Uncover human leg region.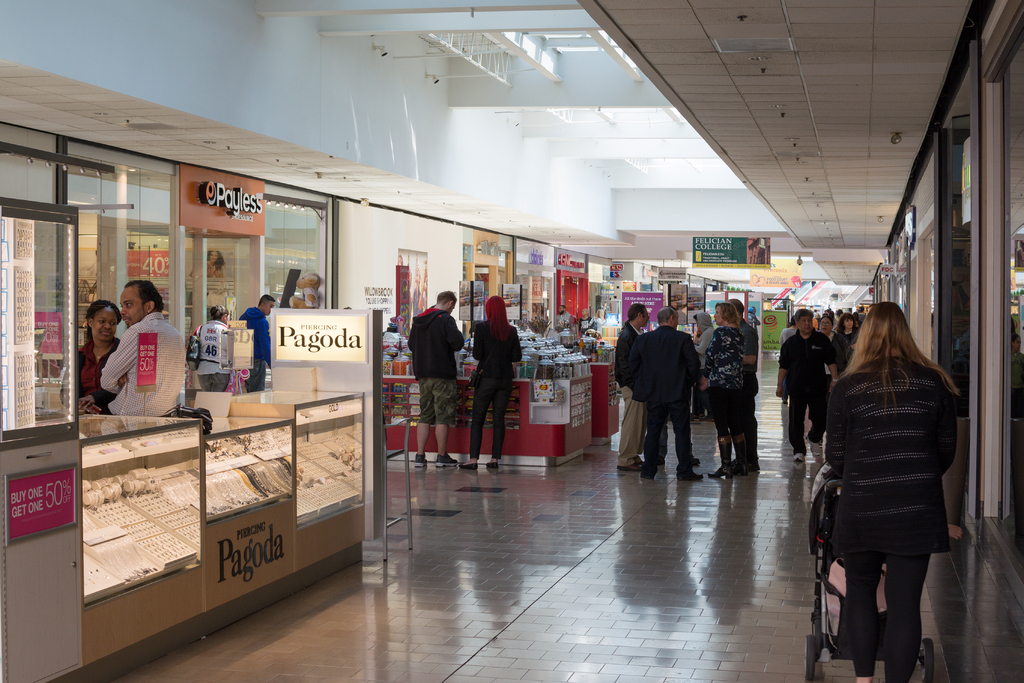
Uncovered: bbox=(847, 484, 884, 682).
